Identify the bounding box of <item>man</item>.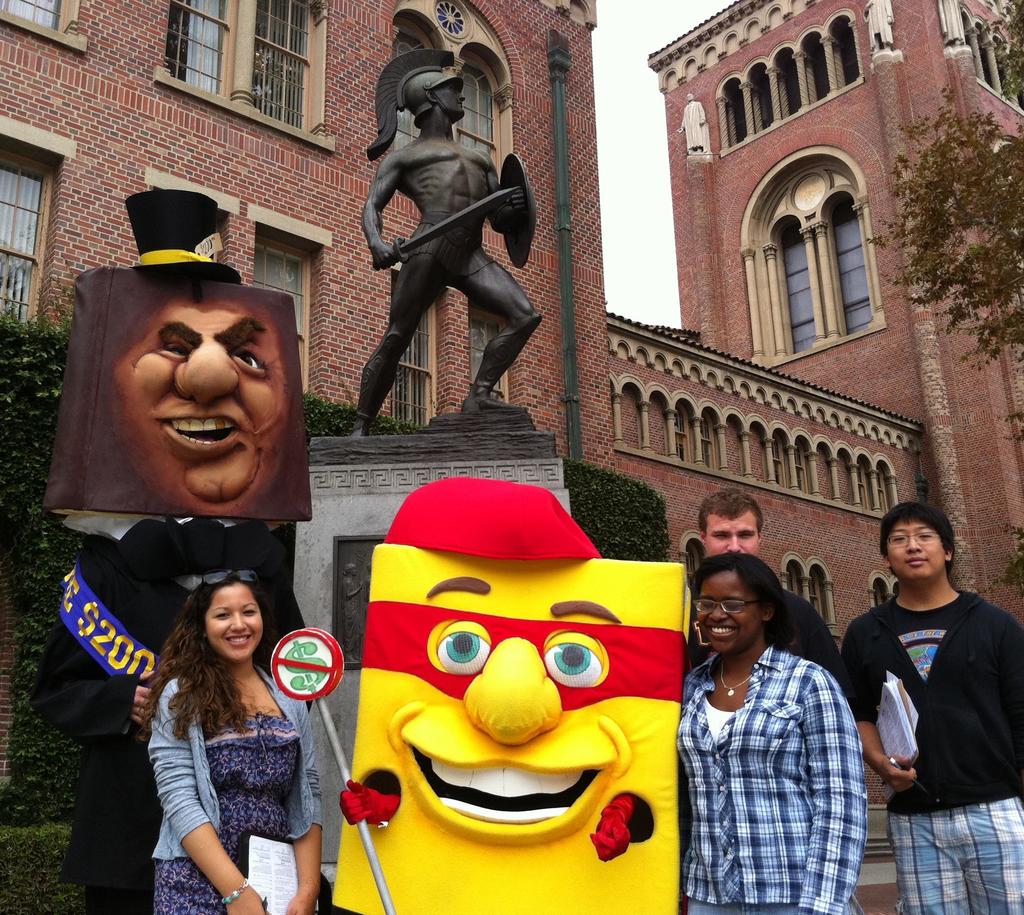
bbox=[684, 488, 845, 683].
